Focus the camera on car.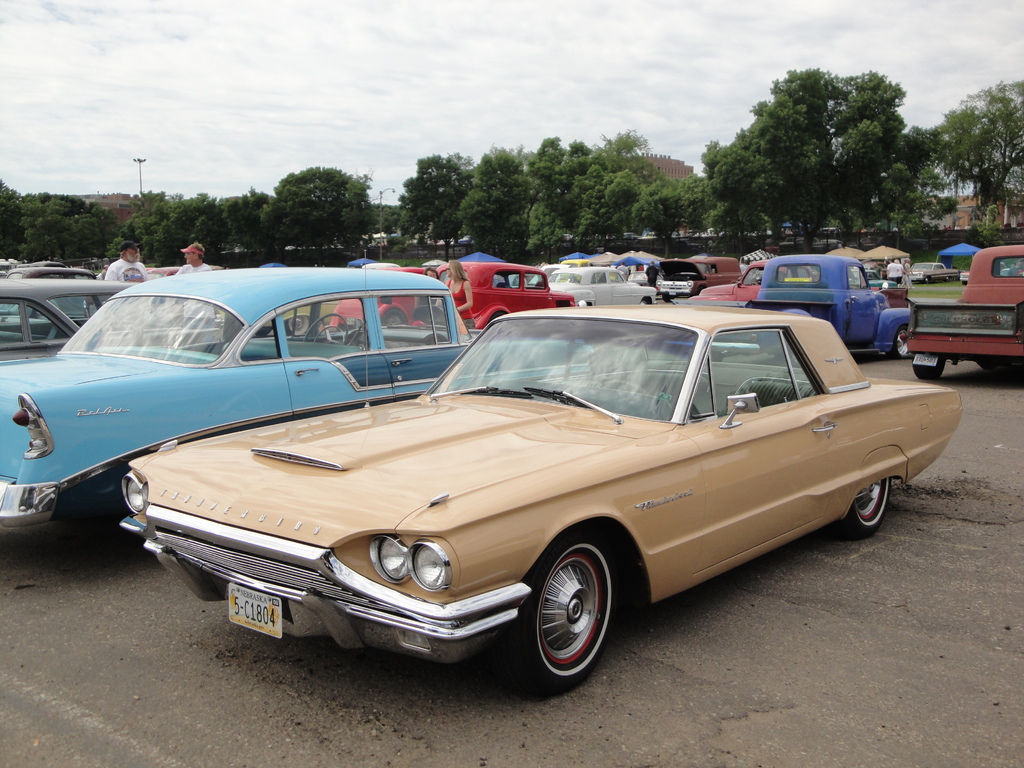
Focus region: 111:329:977:692.
